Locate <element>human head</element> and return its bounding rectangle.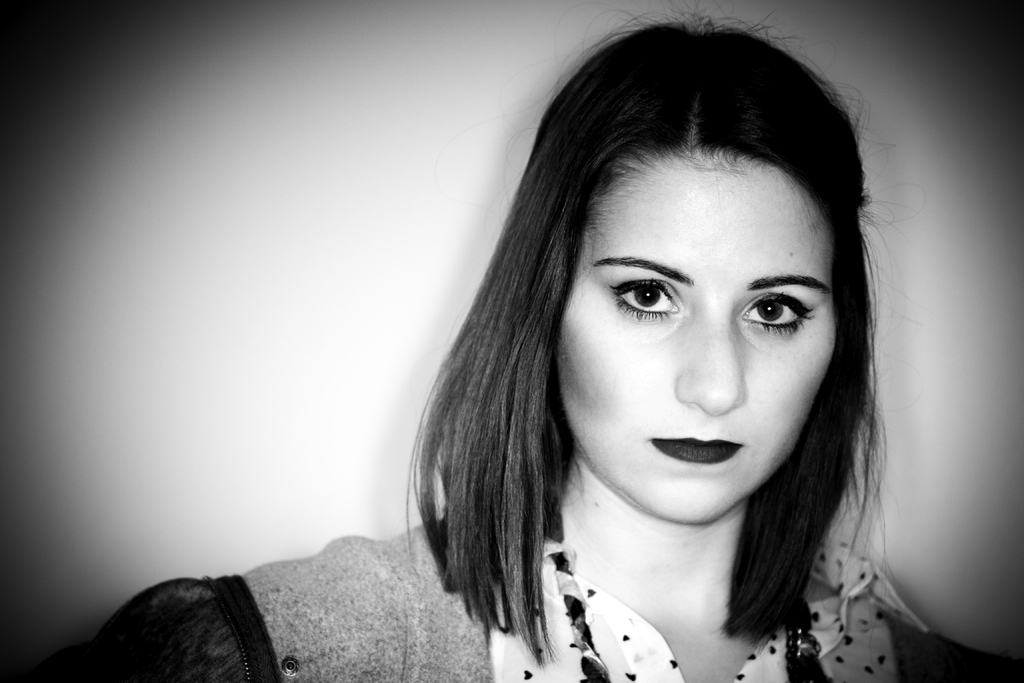
crop(525, 14, 860, 541).
